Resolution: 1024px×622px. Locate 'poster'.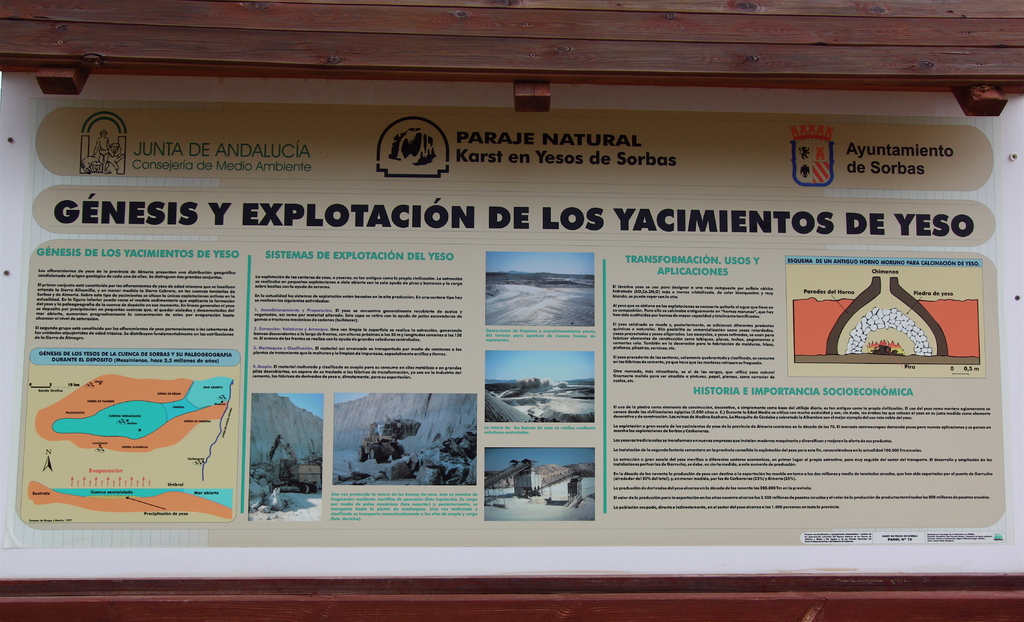
0, 69, 1023, 580.
